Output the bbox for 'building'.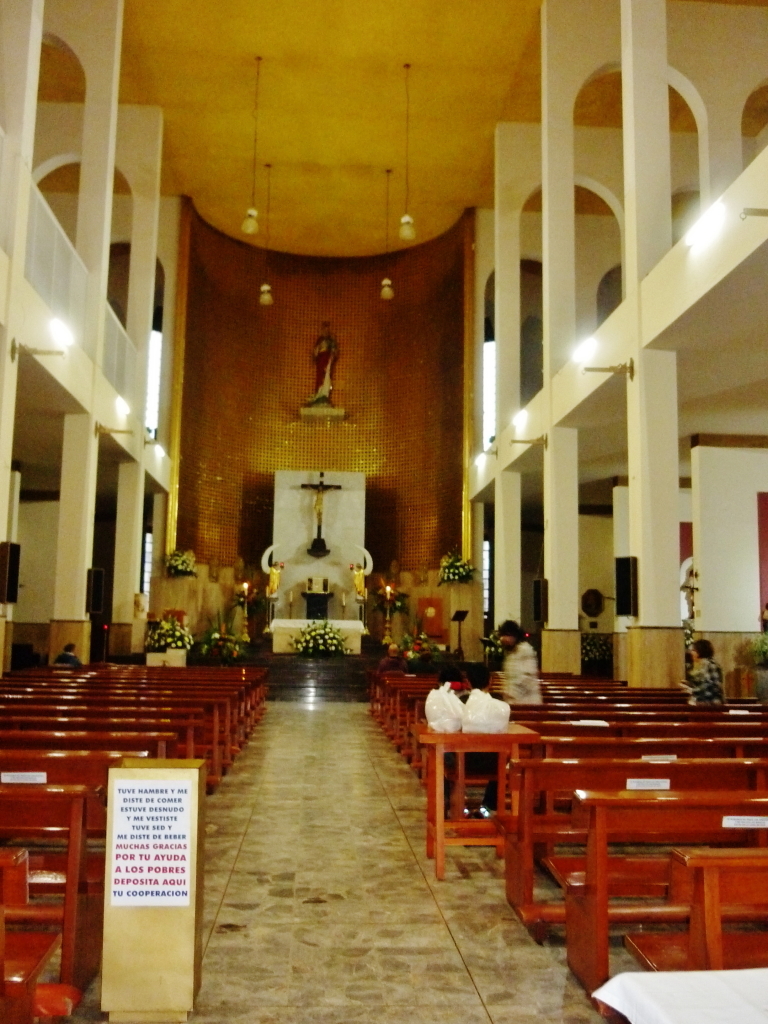
(0,0,767,1023).
